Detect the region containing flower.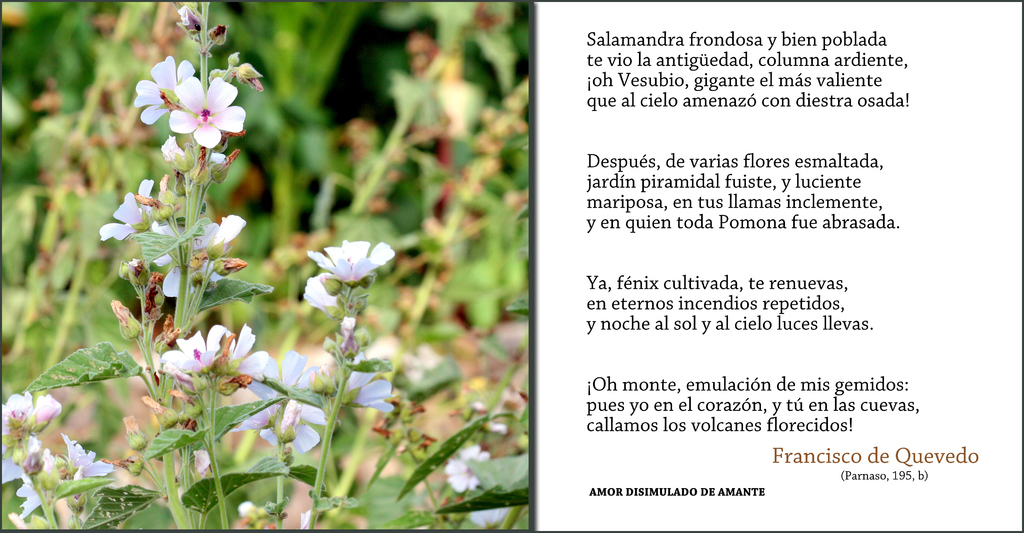
rect(62, 434, 118, 477).
